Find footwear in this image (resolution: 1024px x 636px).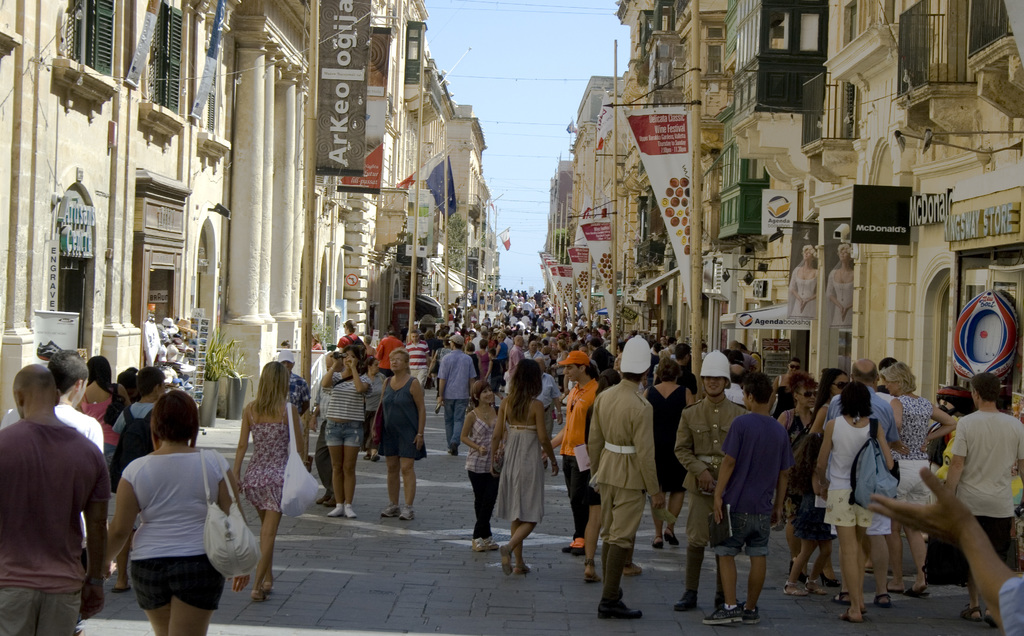
<box>701,603,746,628</box>.
